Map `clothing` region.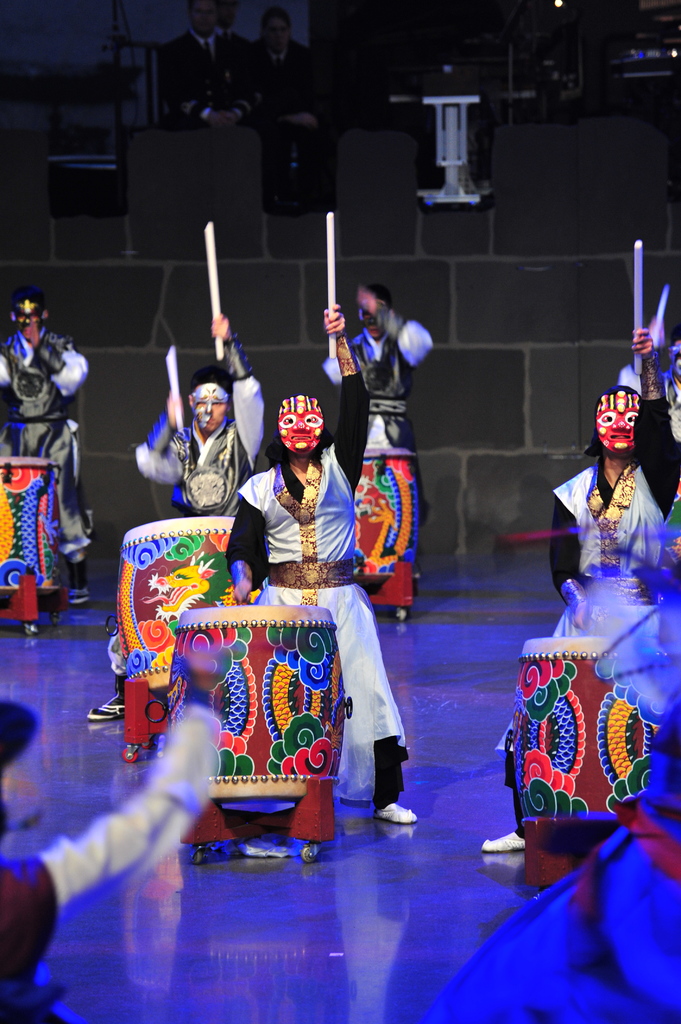
Mapped to select_region(664, 372, 680, 441).
